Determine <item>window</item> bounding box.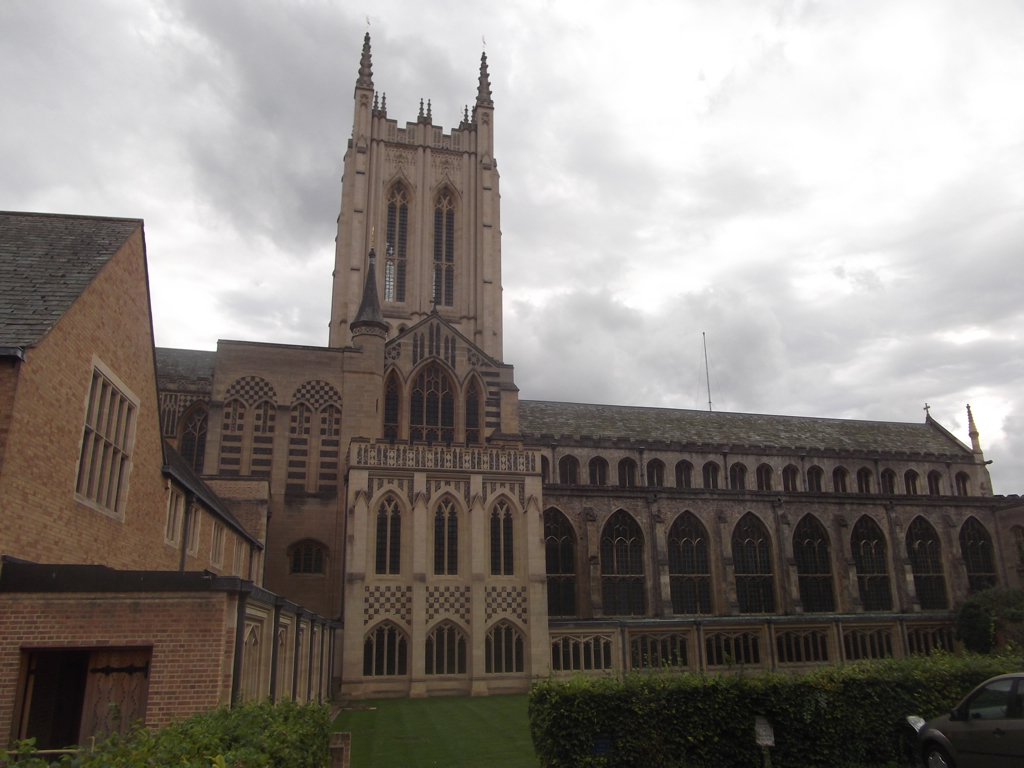
Determined: x1=726, y1=461, x2=748, y2=494.
